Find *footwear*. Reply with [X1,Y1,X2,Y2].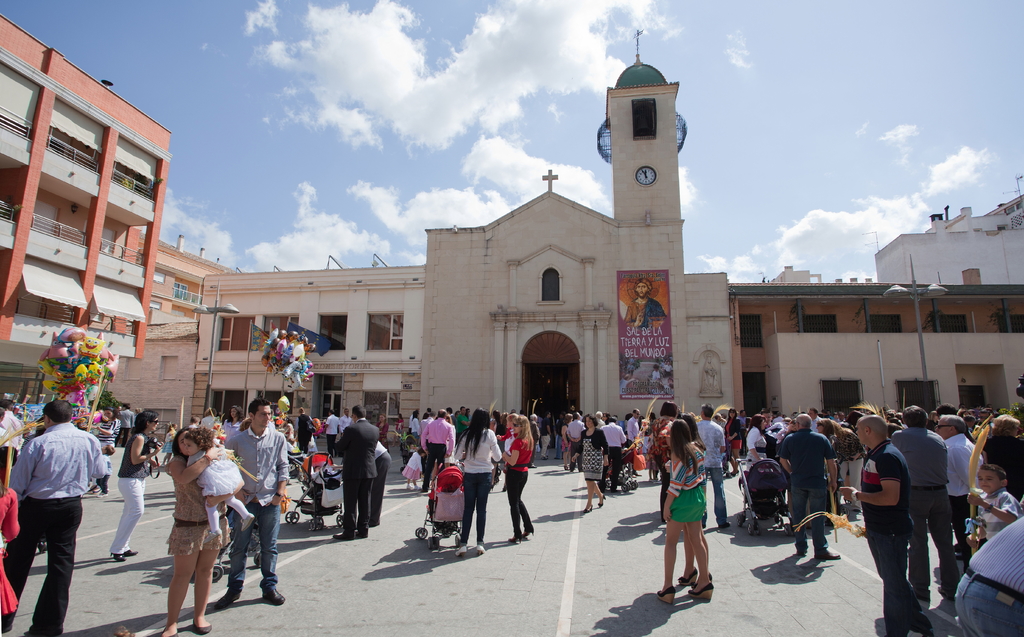
[473,544,484,552].
